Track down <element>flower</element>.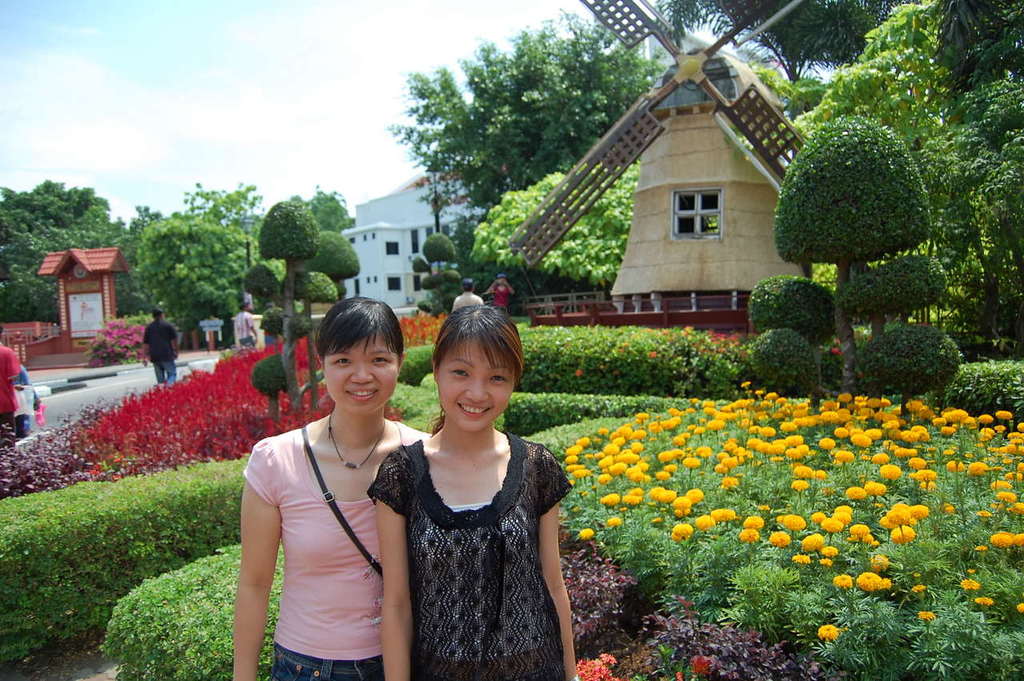
Tracked to l=672, t=524, r=694, b=542.
